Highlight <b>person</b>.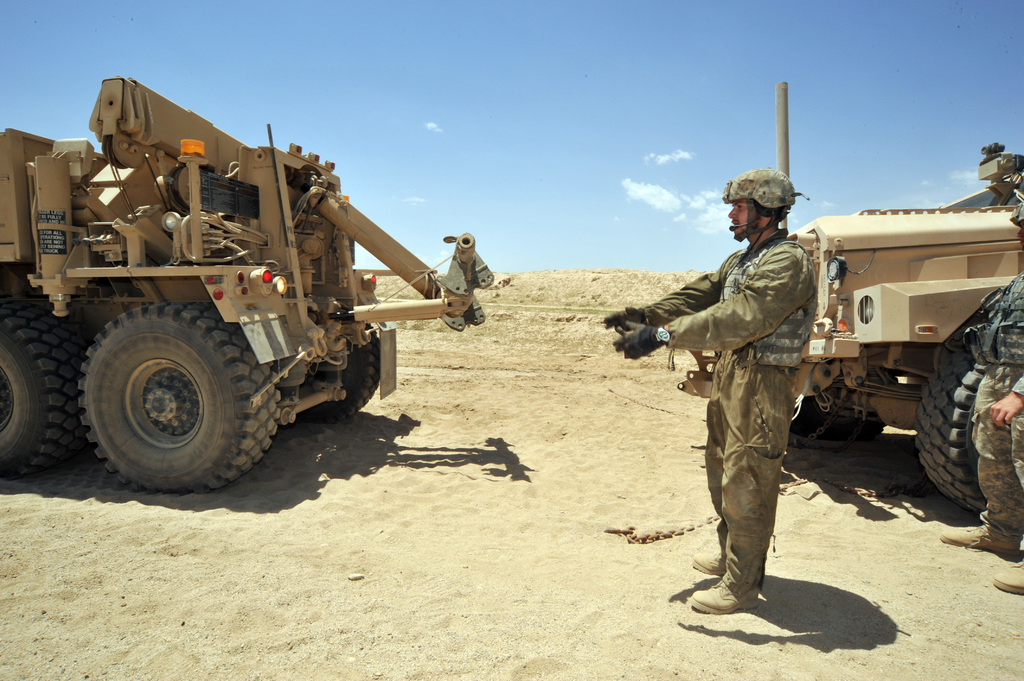
Highlighted region: [x1=675, y1=166, x2=847, y2=646].
